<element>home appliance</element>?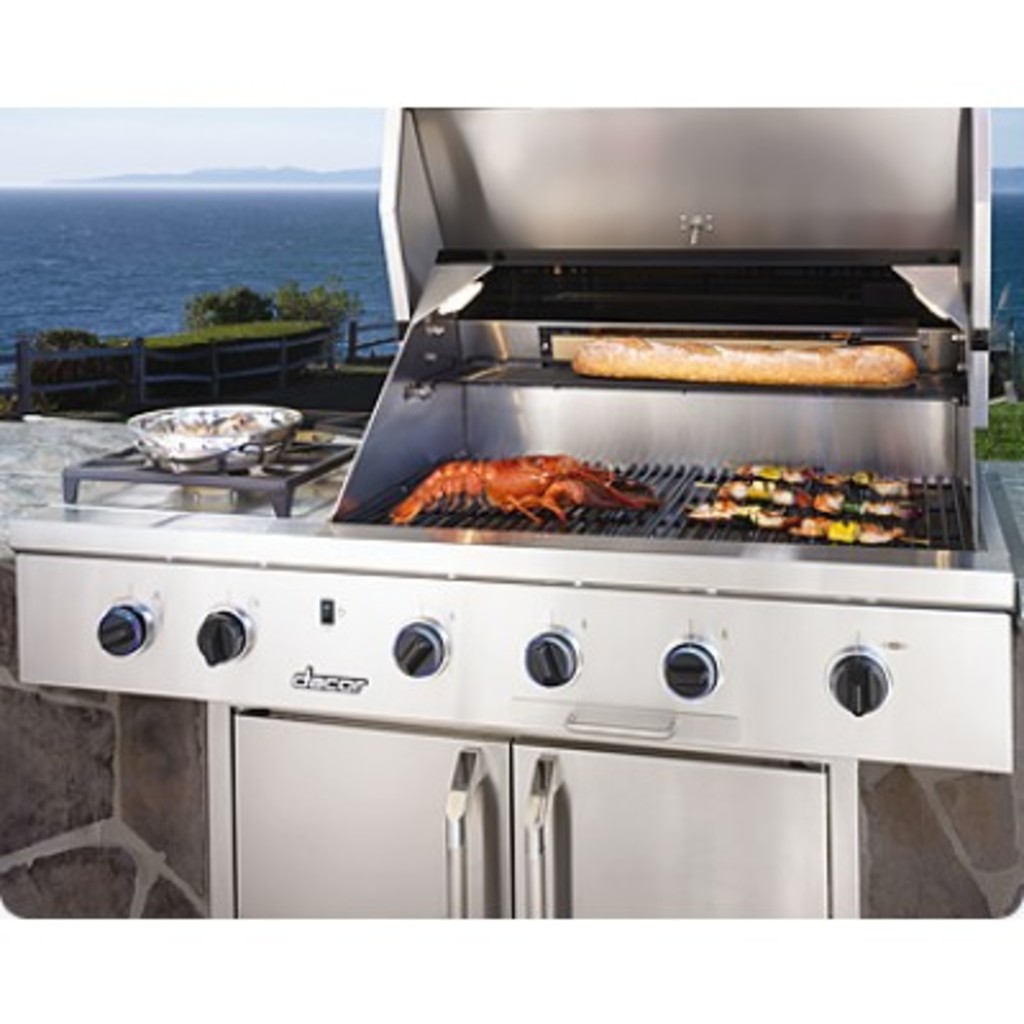
<box>44,212,970,986</box>
